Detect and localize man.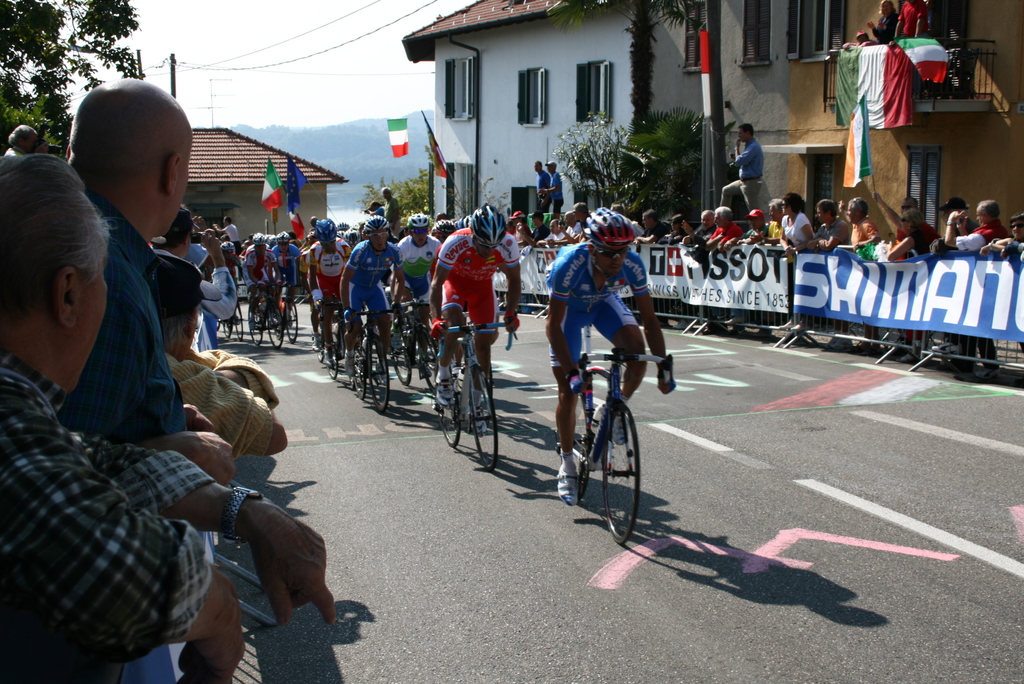
Localized at pyautogui.locateOnScreen(705, 206, 749, 326).
